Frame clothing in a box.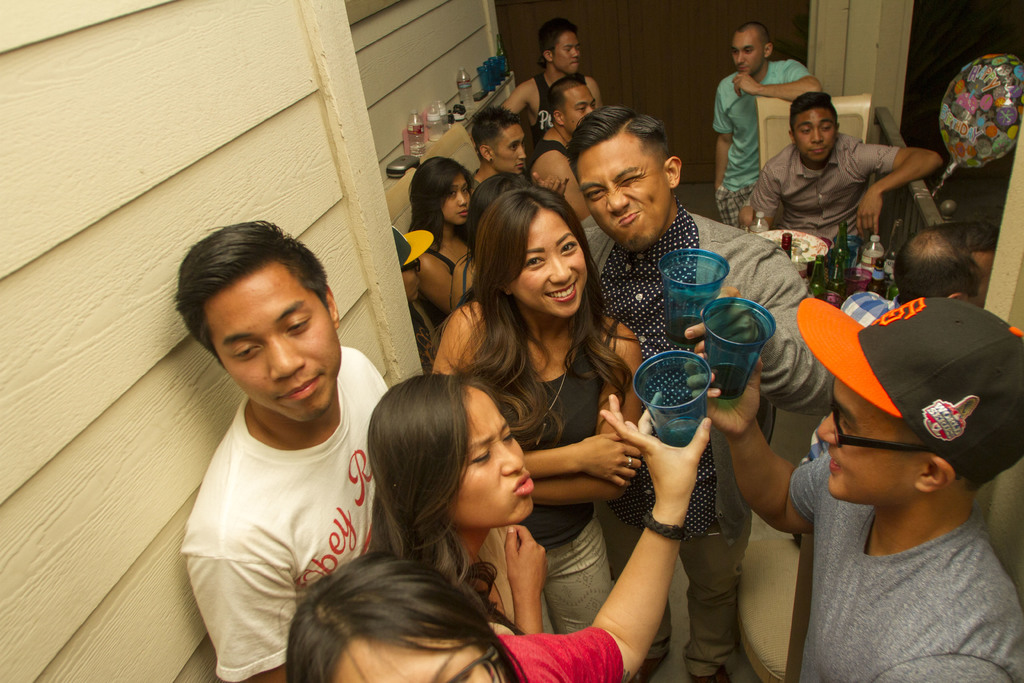
bbox(534, 64, 590, 136).
